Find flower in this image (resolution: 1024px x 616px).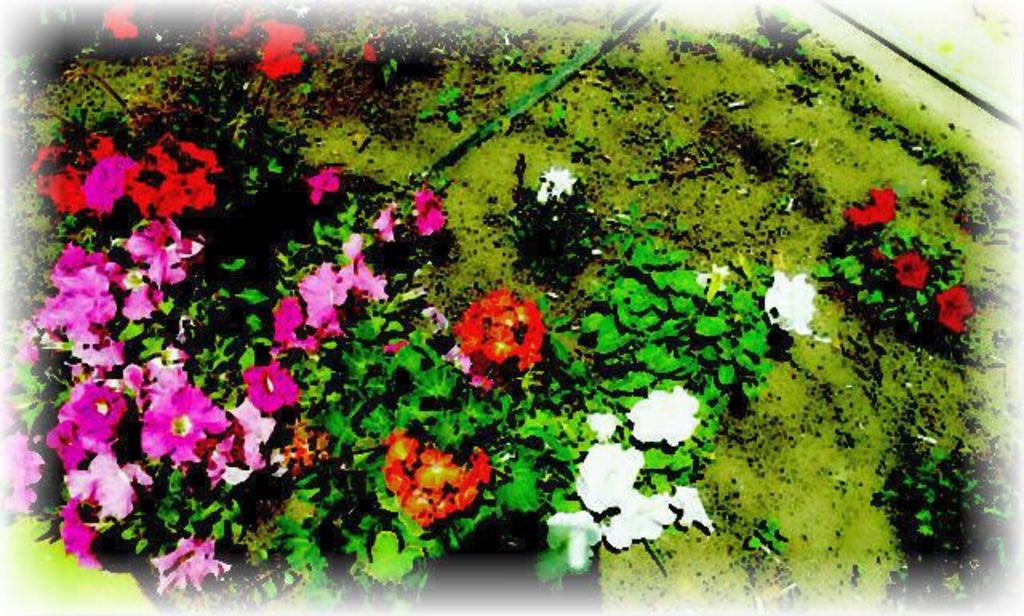
382, 459, 410, 491.
